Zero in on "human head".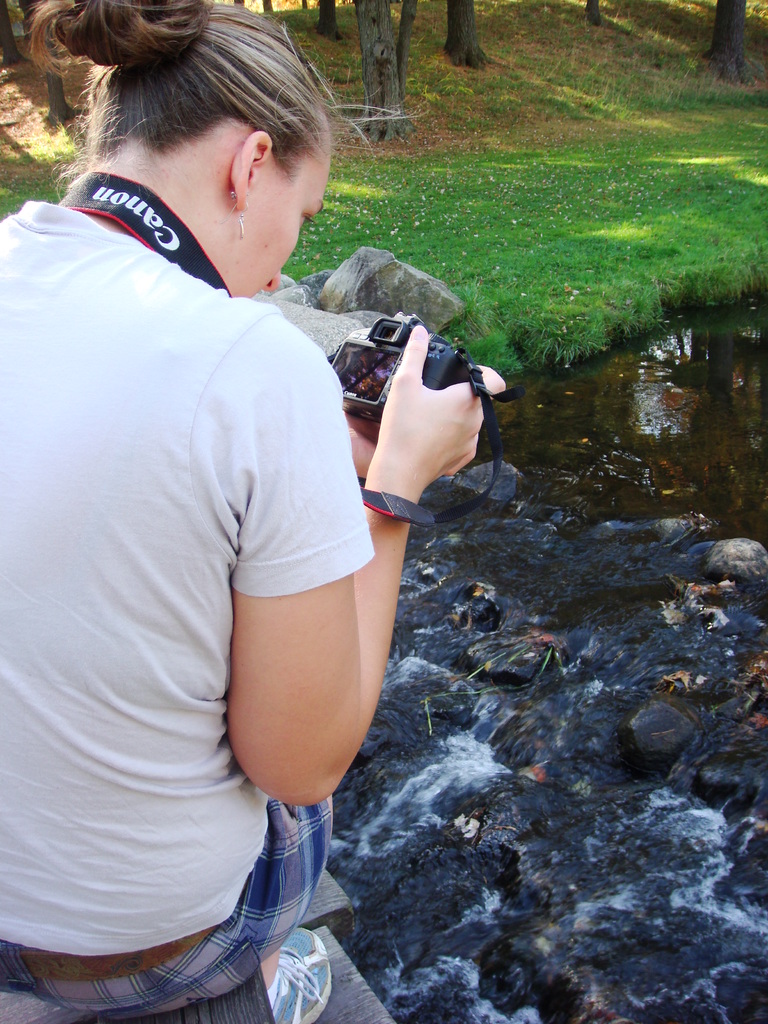
Zeroed in: {"left": 63, "top": 13, "right": 346, "bottom": 291}.
